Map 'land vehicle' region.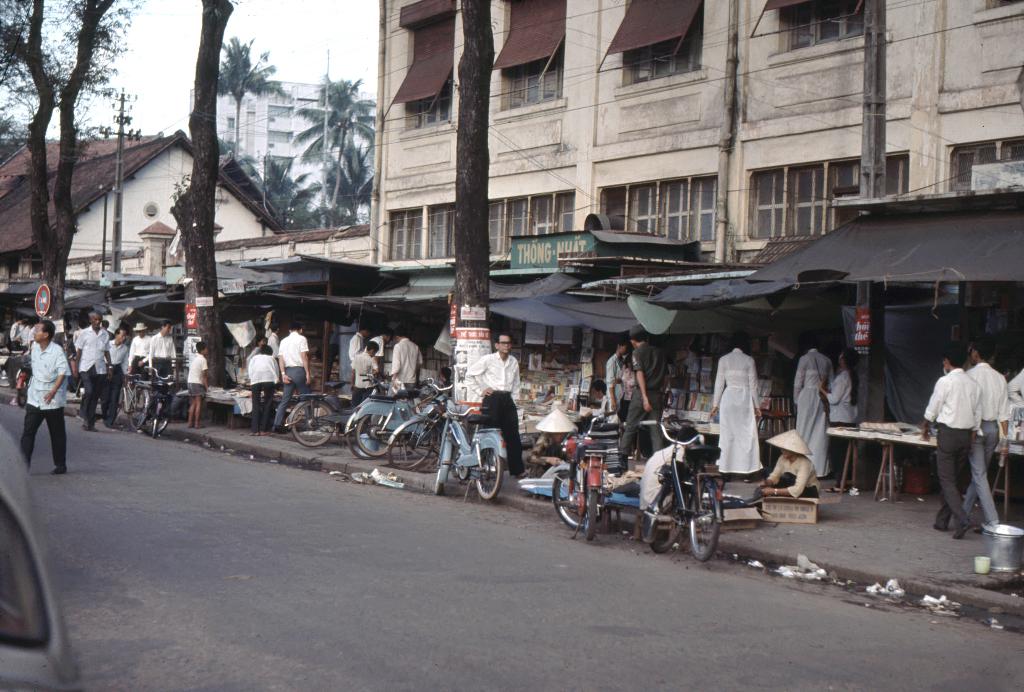
Mapped to [420, 386, 527, 505].
